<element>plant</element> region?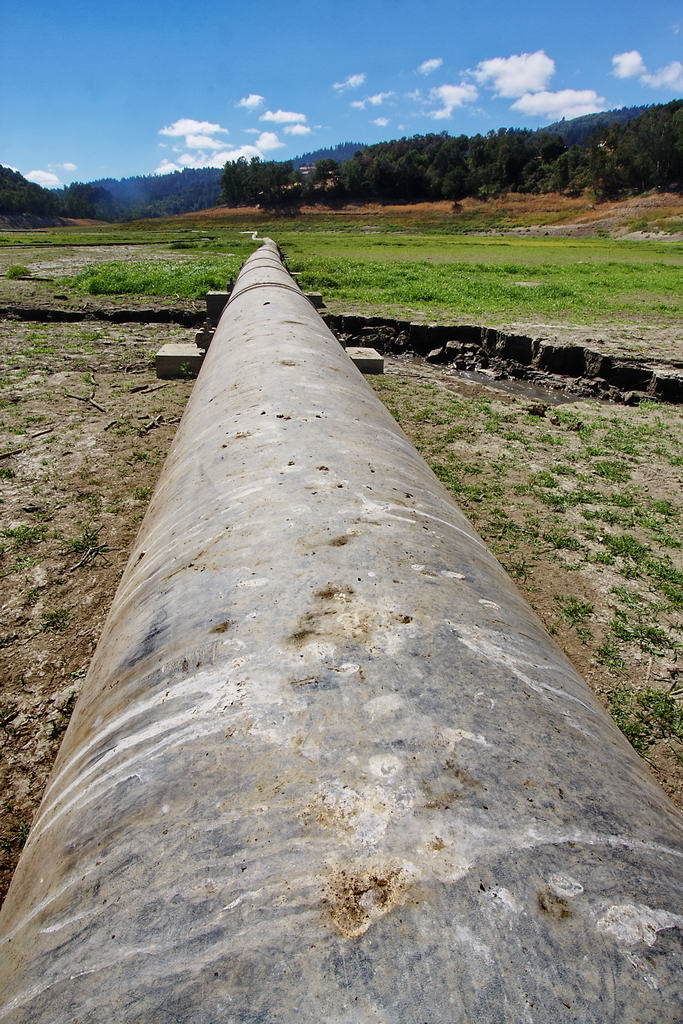
box=[556, 594, 598, 638]
